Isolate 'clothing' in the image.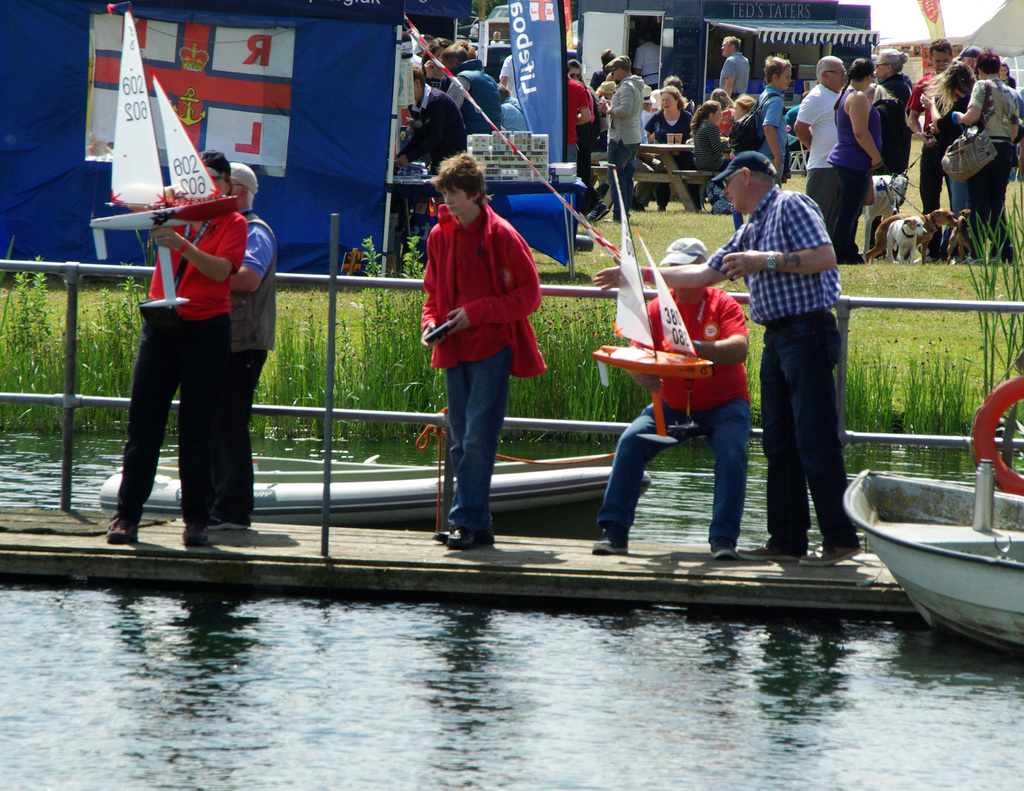
Isolated region: region(879, 70, 915, 186).
